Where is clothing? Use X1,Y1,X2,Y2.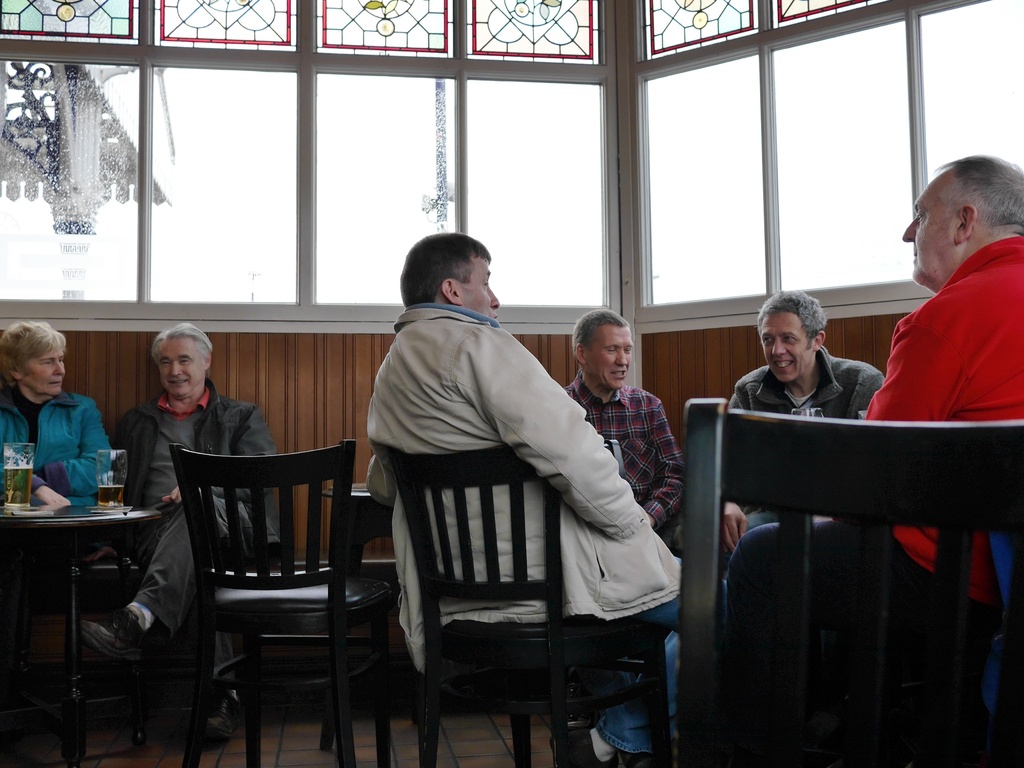
727,363,875,531.
